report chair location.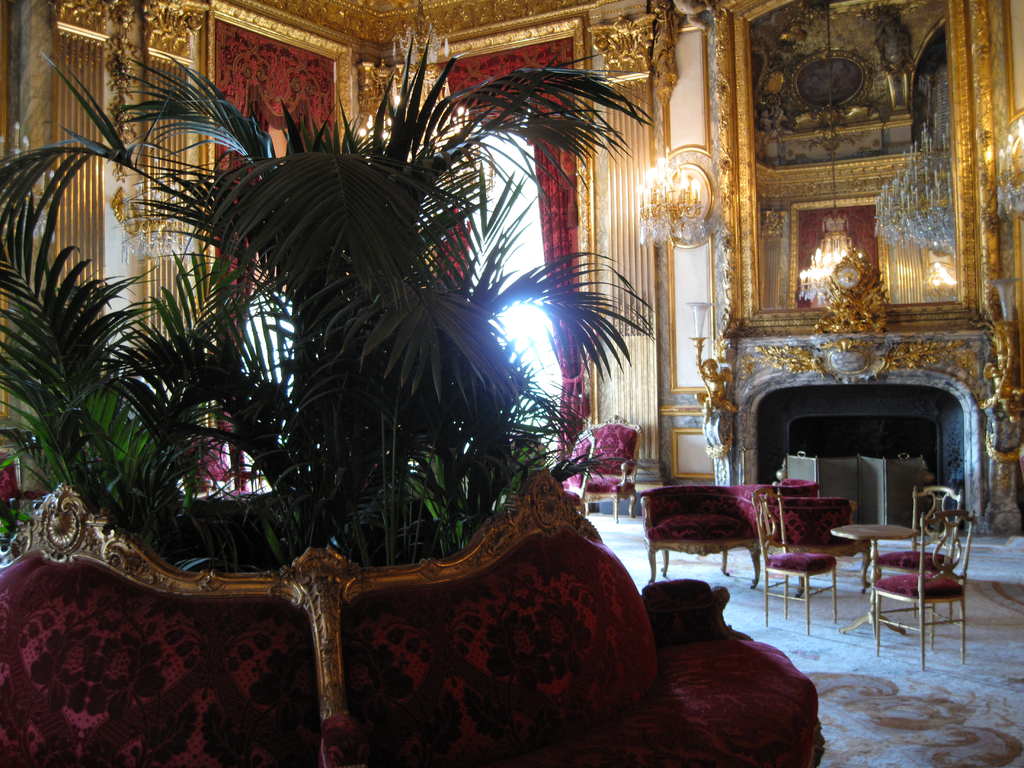
Report: box(876, 485, 966, 624).
